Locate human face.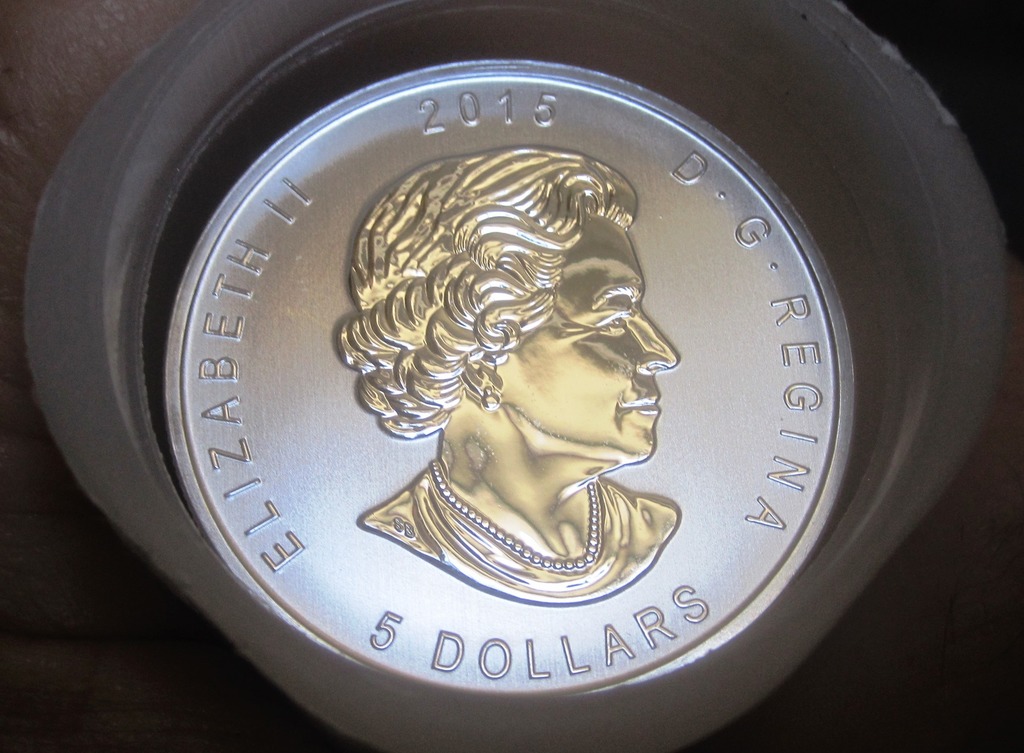
Bounding box: [496,219,678,456].
